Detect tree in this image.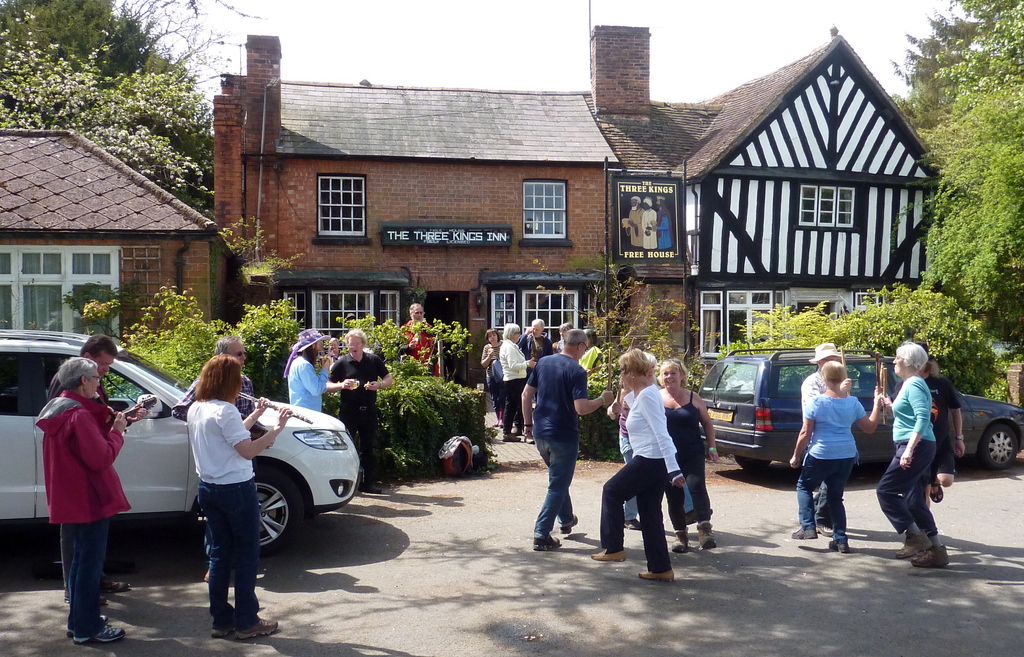
Detection: [0,0,208,106].
